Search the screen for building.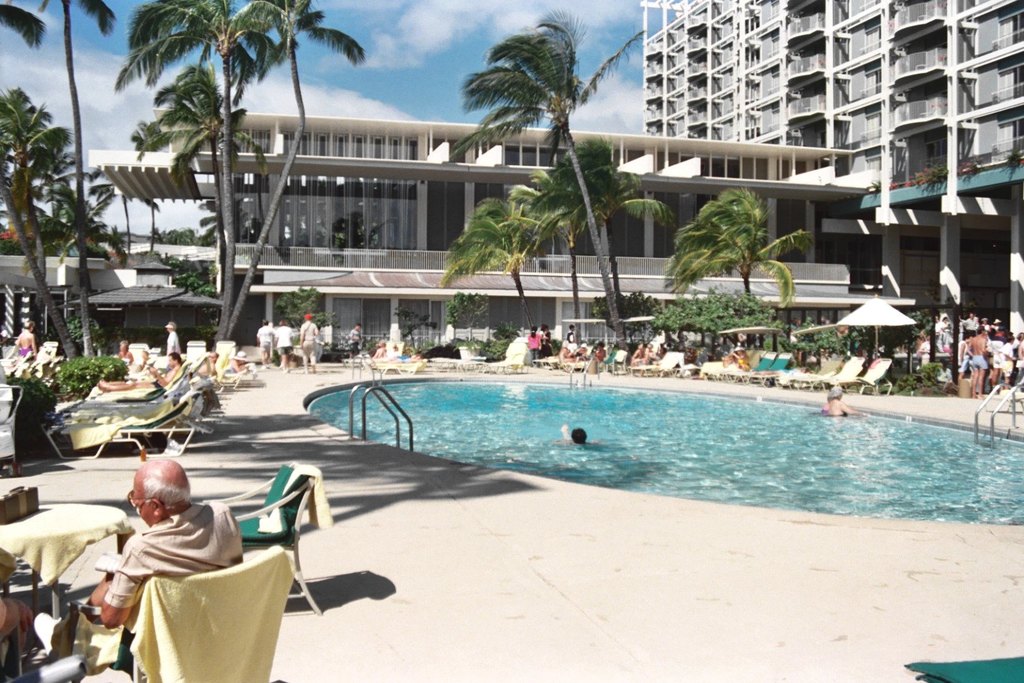
Found at x1=0 y1=0 x2=1023 y2=380.
